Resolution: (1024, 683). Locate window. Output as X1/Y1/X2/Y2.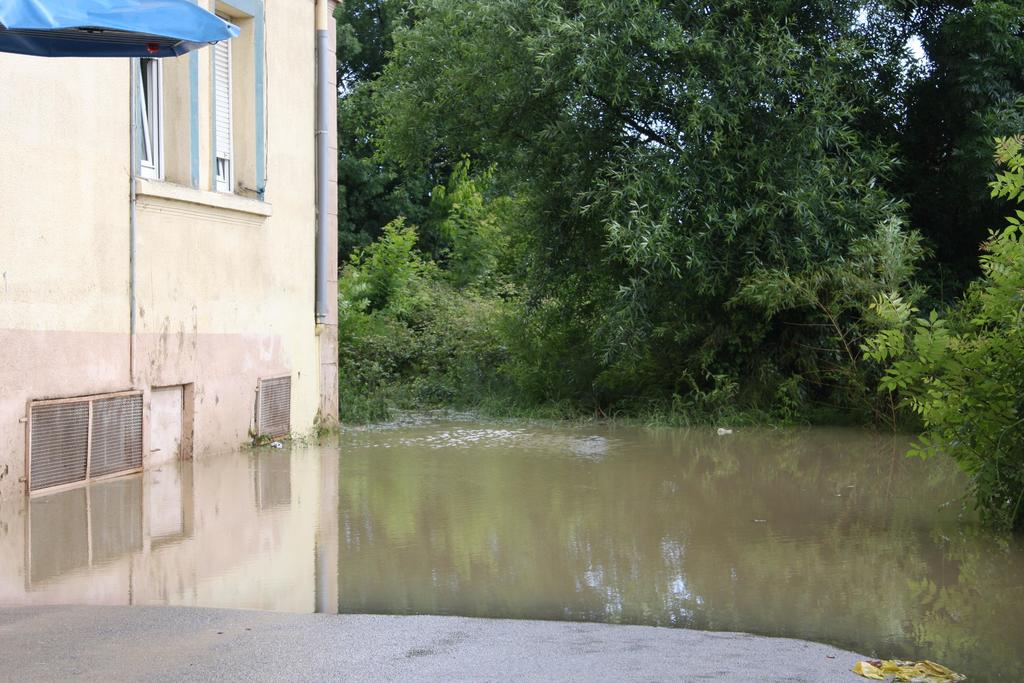
209/10/232/194.
